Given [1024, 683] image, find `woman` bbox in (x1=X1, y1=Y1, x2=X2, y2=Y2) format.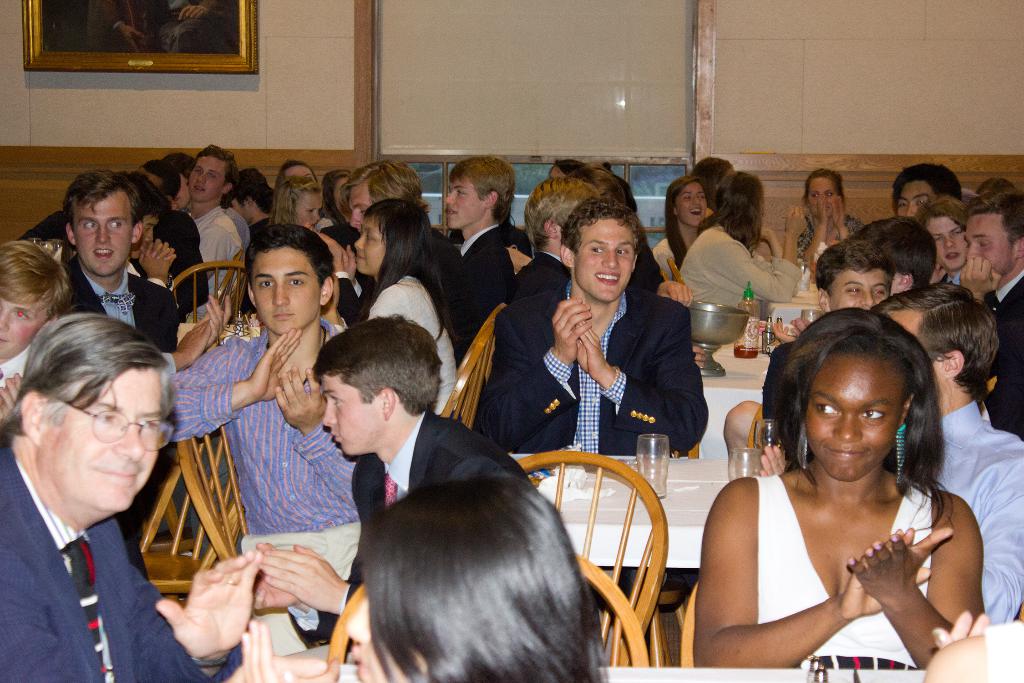
(x1=783, y1=159, x2=864, y2=279).
